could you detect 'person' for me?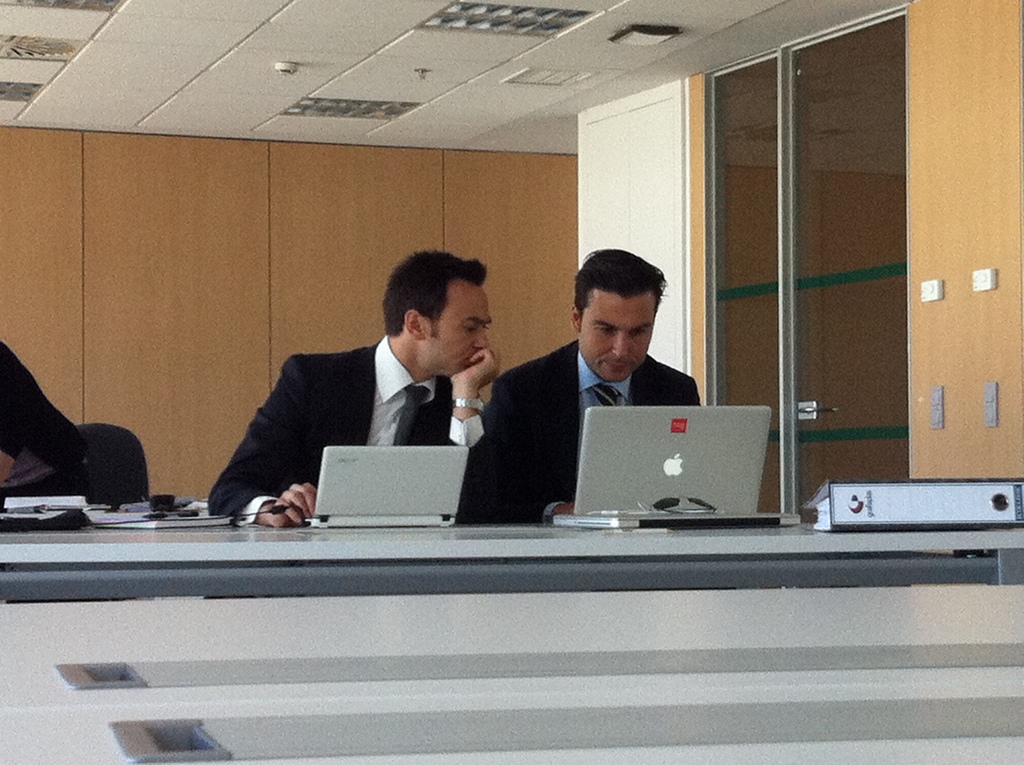
Detection result: x1=229, y1=240, x2=532, y2=531.
